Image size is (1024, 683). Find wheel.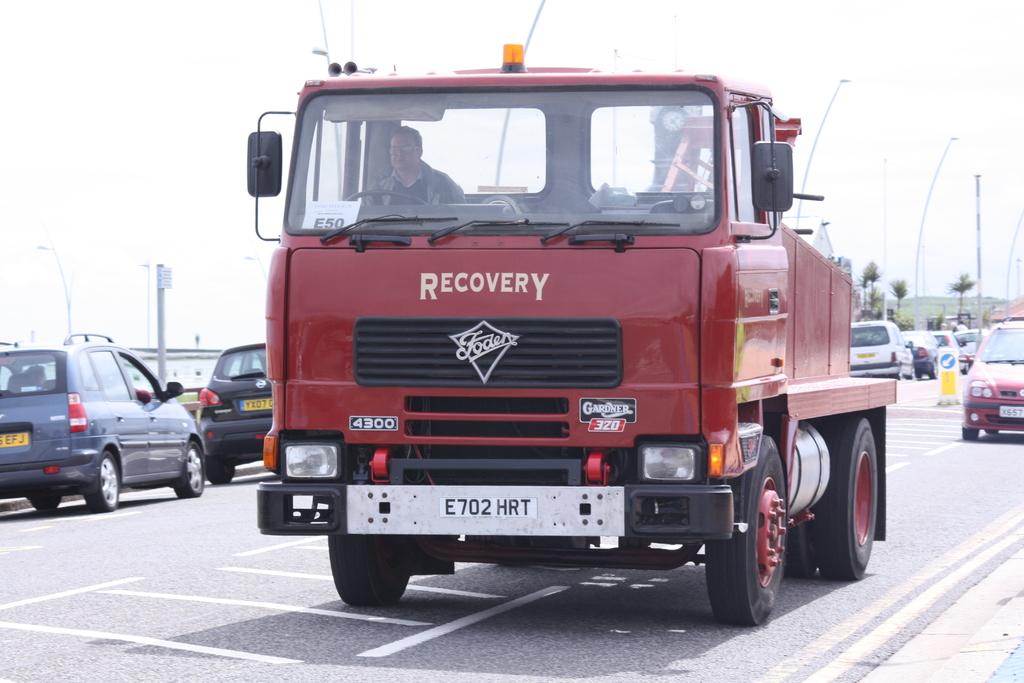
rect(988, 424, 997, 432).
